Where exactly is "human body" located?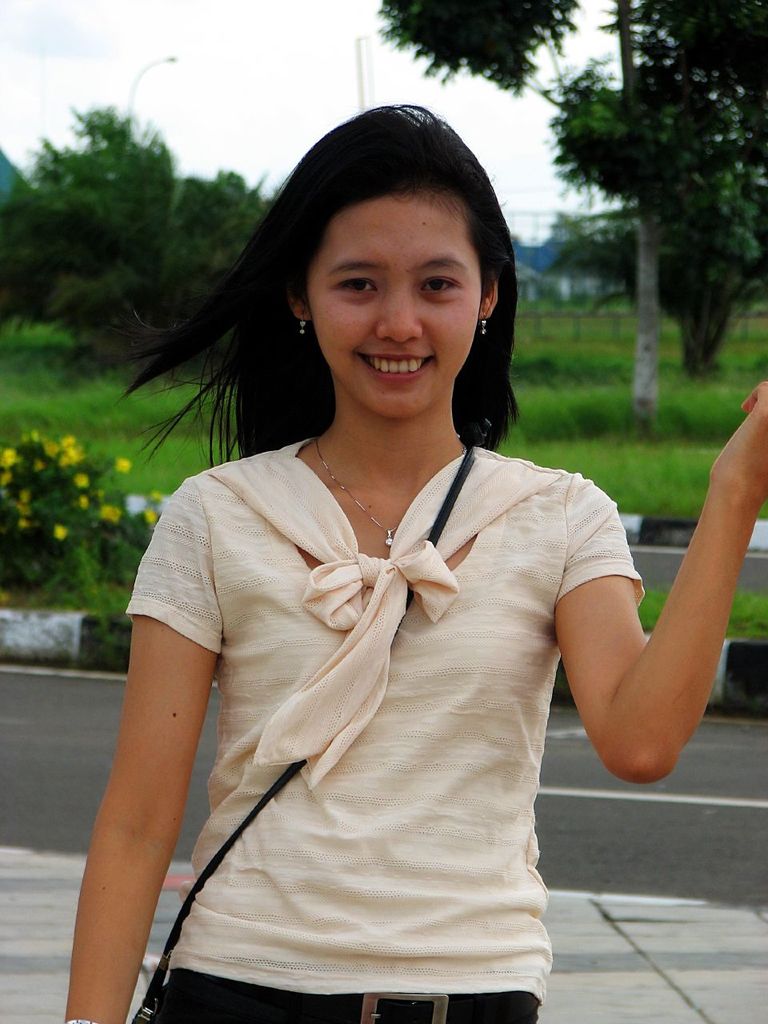
Its bounding box is BBox(59, 198, 692, 1023).
